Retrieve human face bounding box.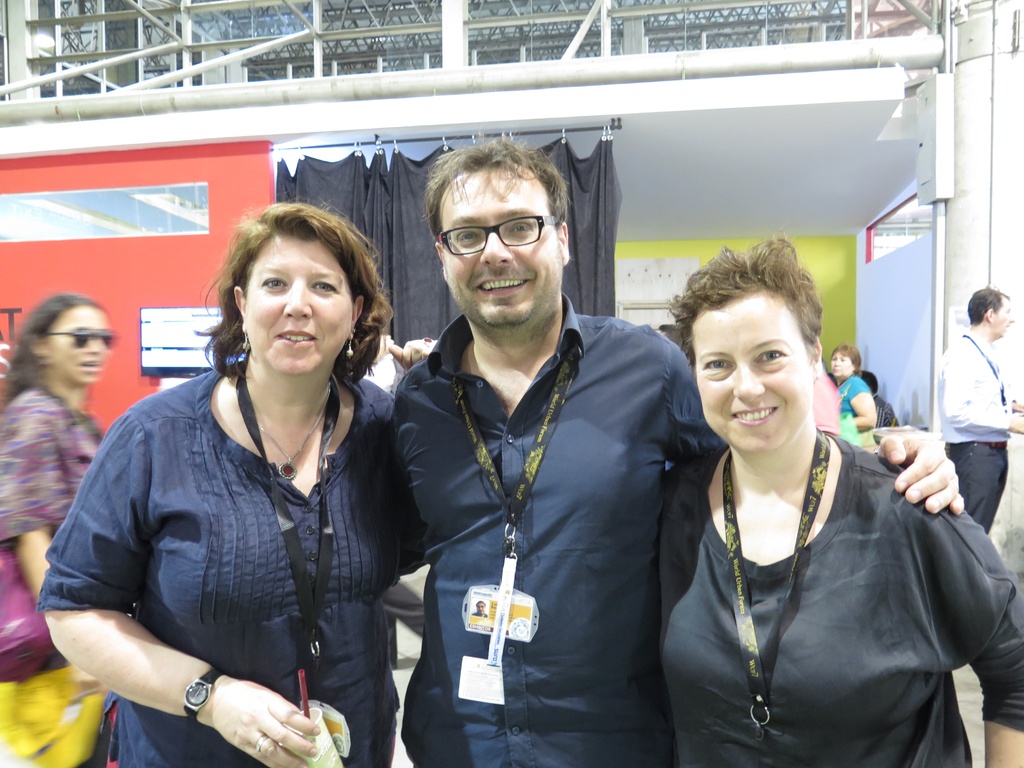
Bounding box: <bbox>826, 349, 853, 381</bbox>.
